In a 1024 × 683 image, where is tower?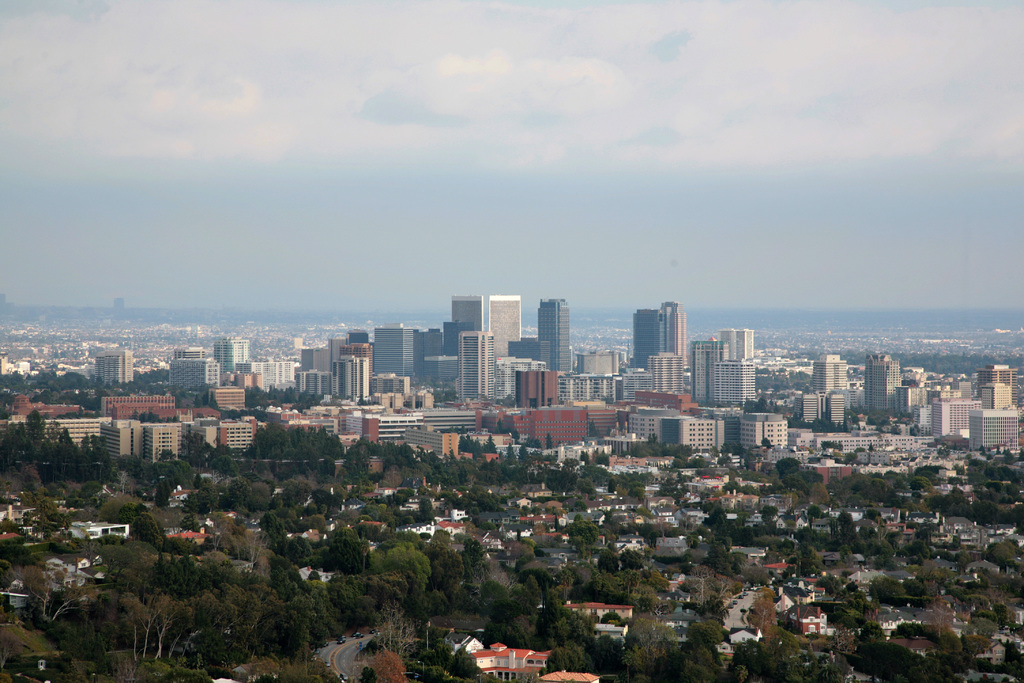
rect(721, 329, 755, 365).
